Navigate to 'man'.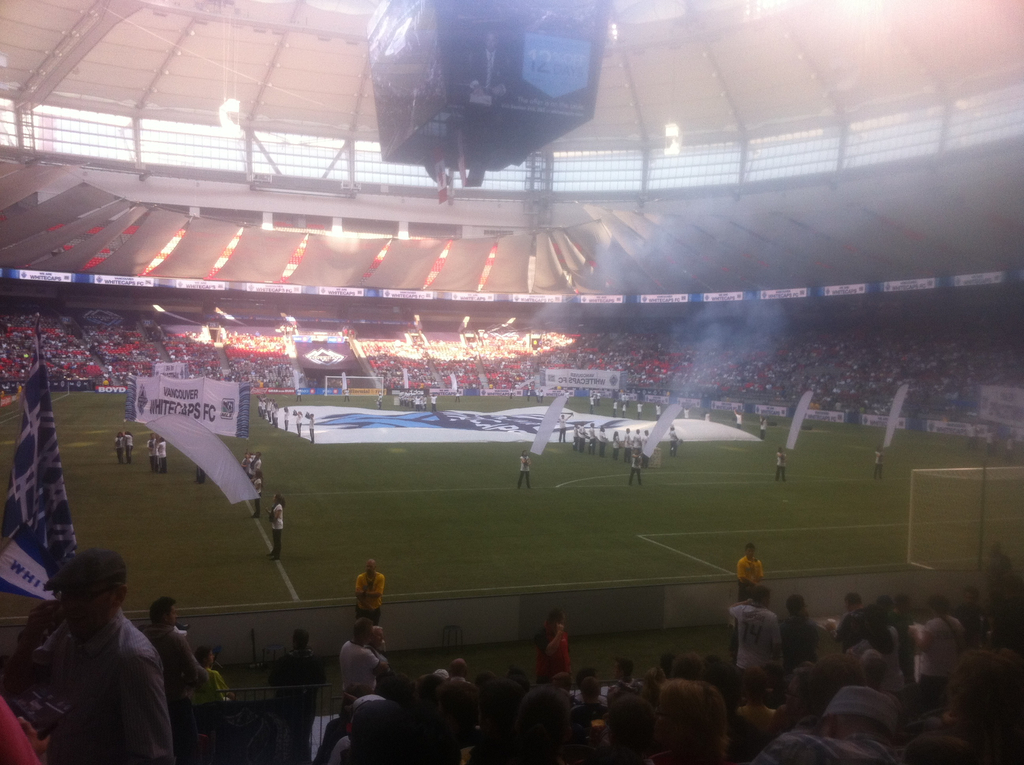
Navigation target: (left=10, top=559, right=196, bottom=754).
